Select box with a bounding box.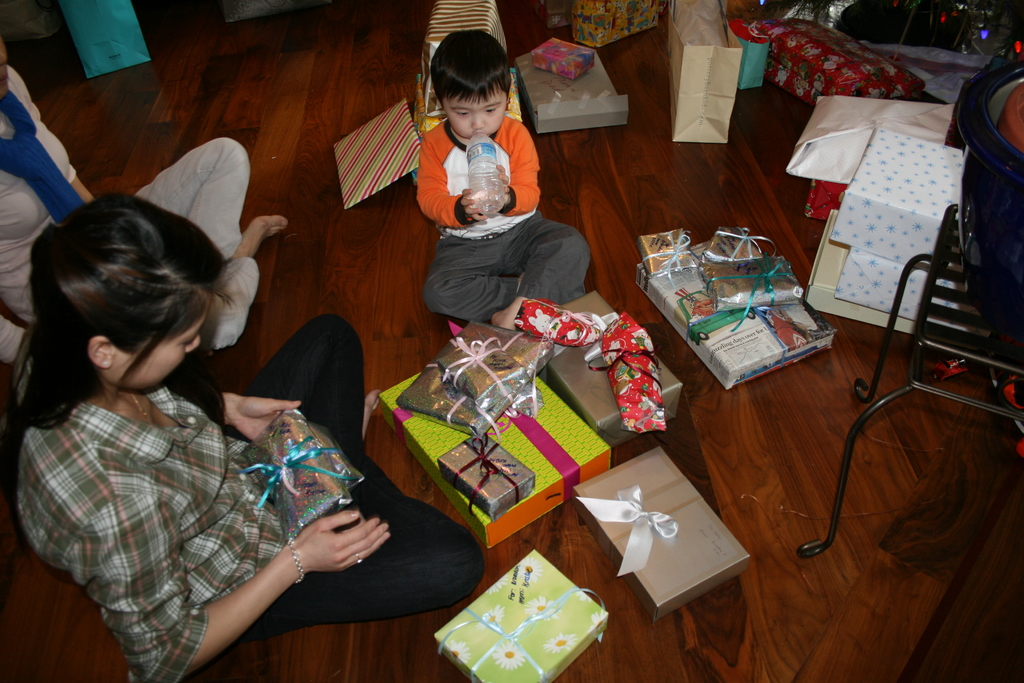
[829,252,997,359].
